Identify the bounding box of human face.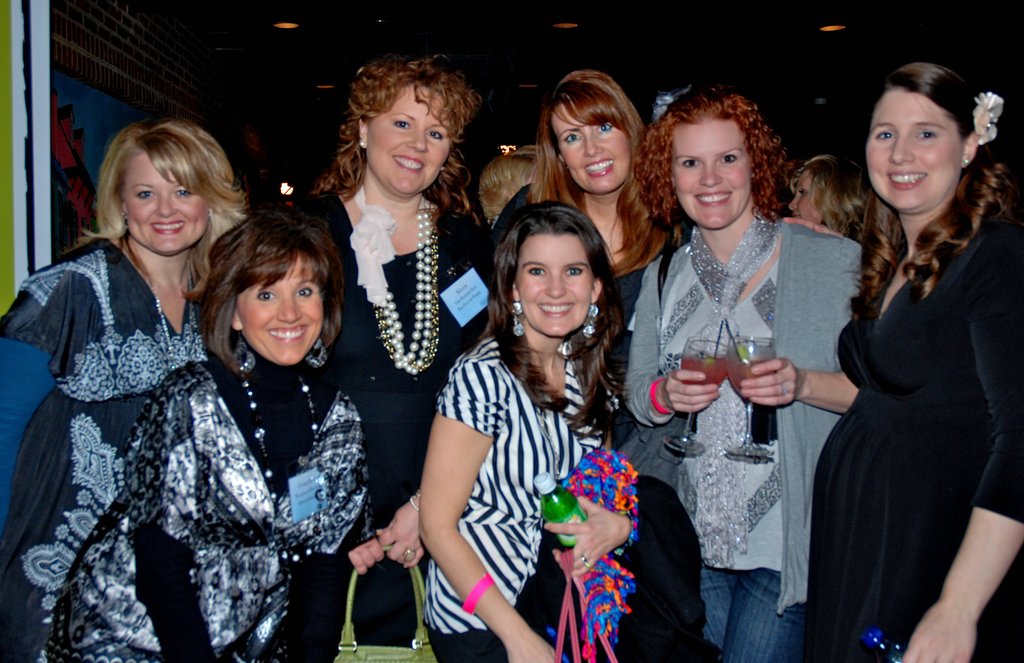
bbox=[518, 238, 594, 339].
